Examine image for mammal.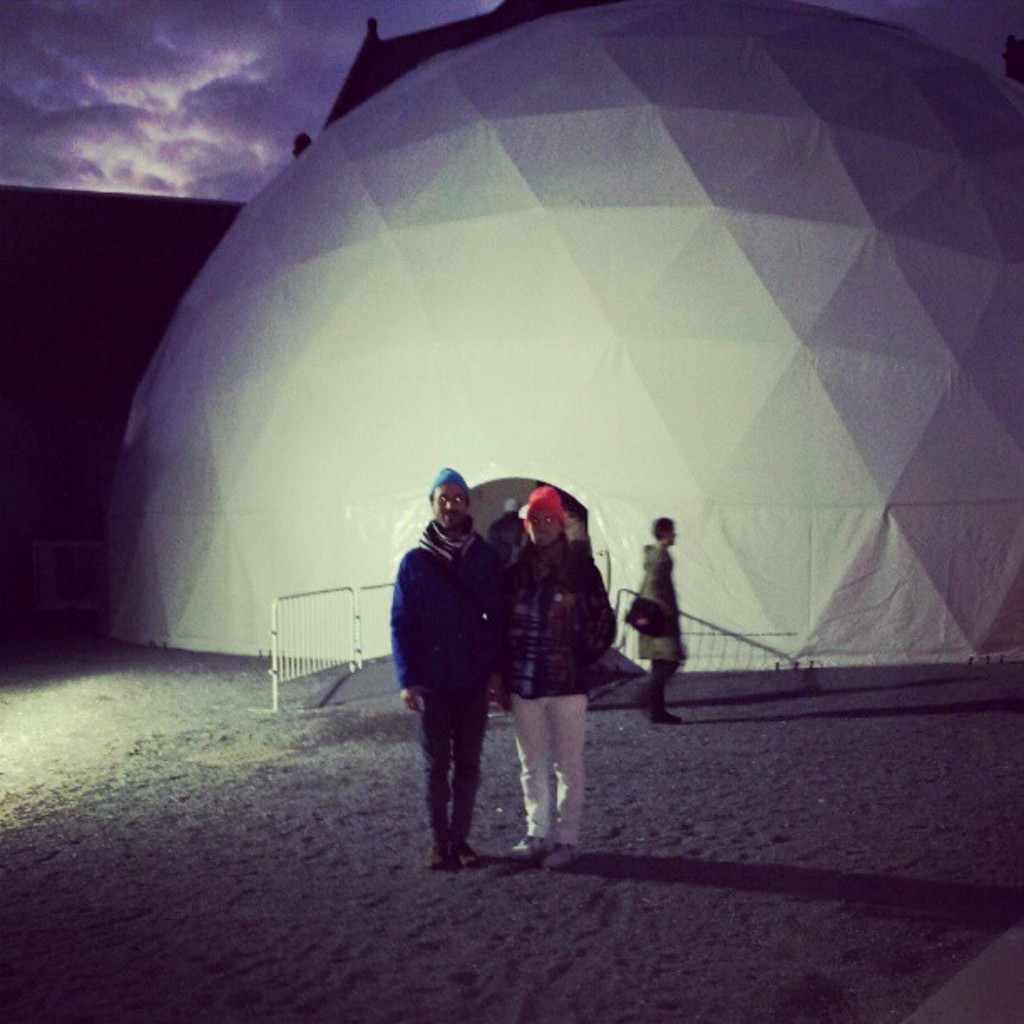
Examination result: bbox=(490, 495, 524, 559).
